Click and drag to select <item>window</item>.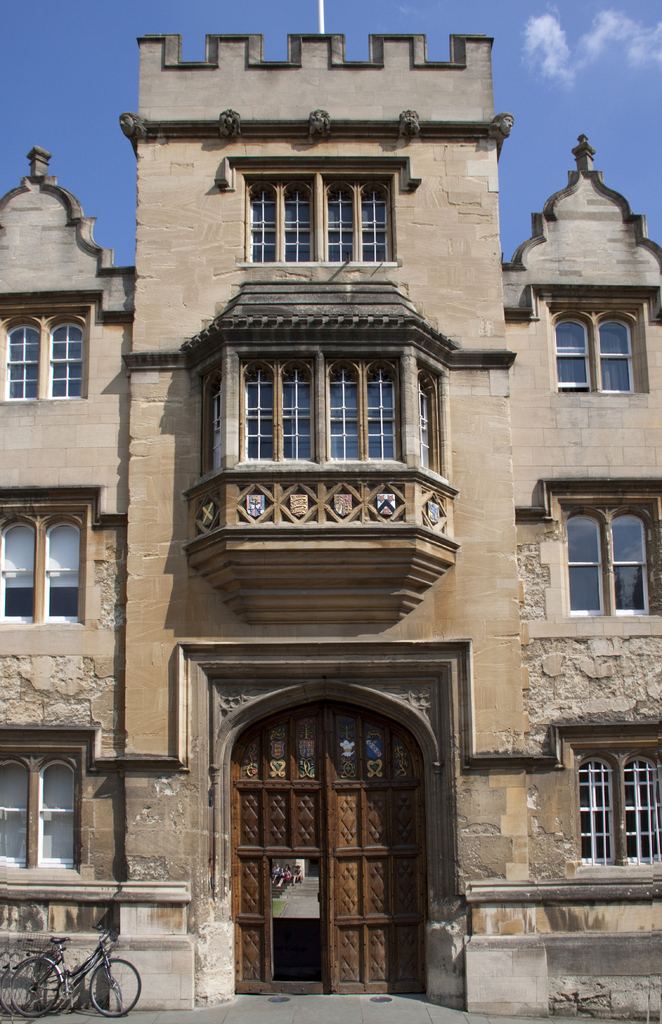
Selection: box(415, 367, 441, 477).
